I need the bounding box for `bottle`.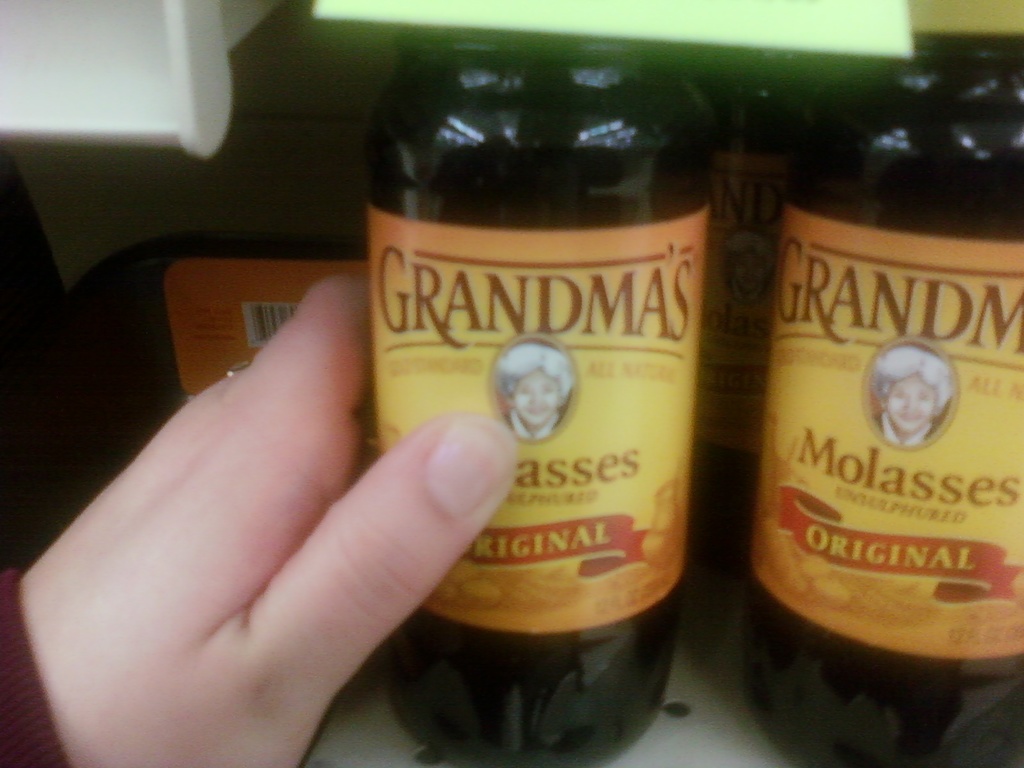
Here it is: bbox=(745, 28, 1023, 767).
